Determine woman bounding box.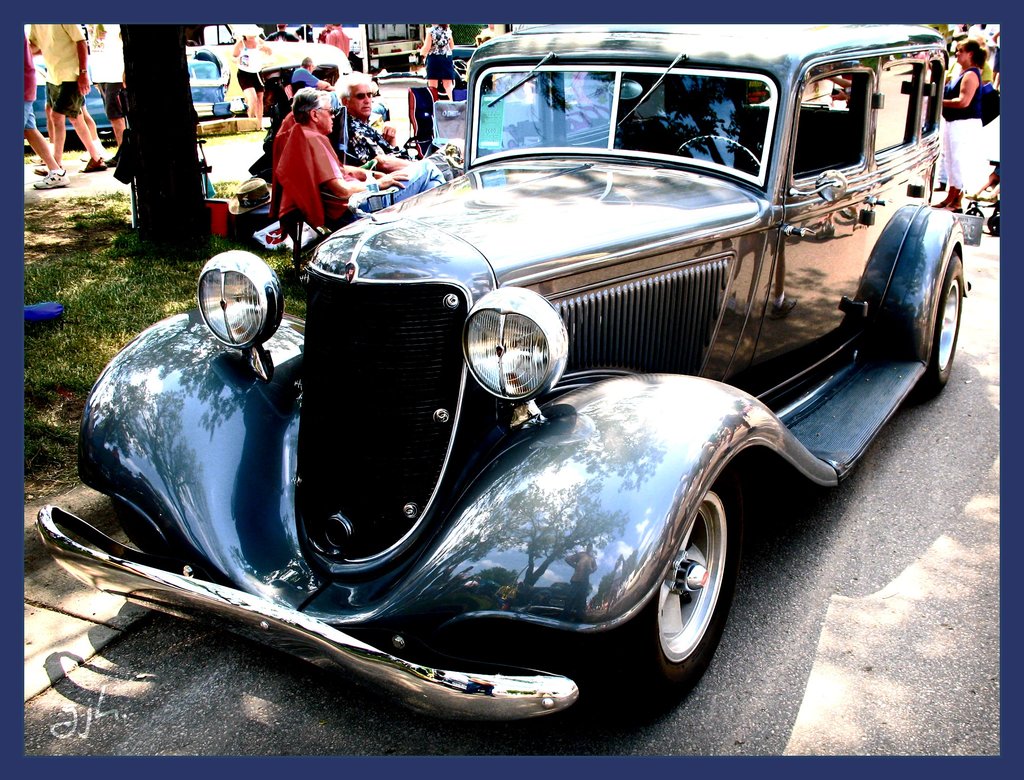
Determined: region(227, 22, 270, 133).
